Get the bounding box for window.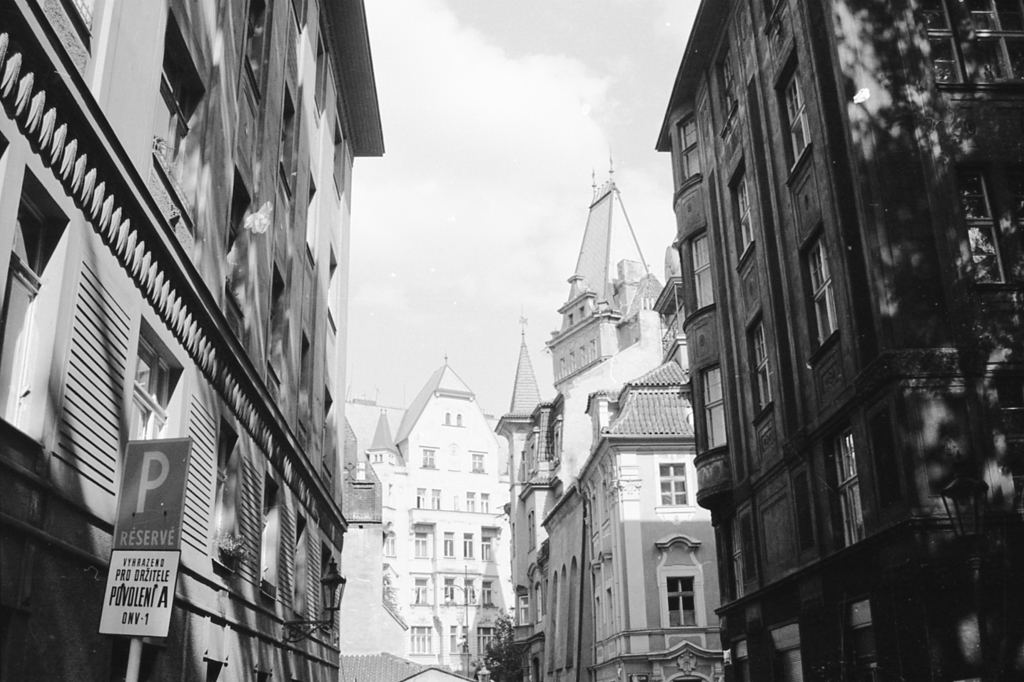
461, 580, 475, 601.
